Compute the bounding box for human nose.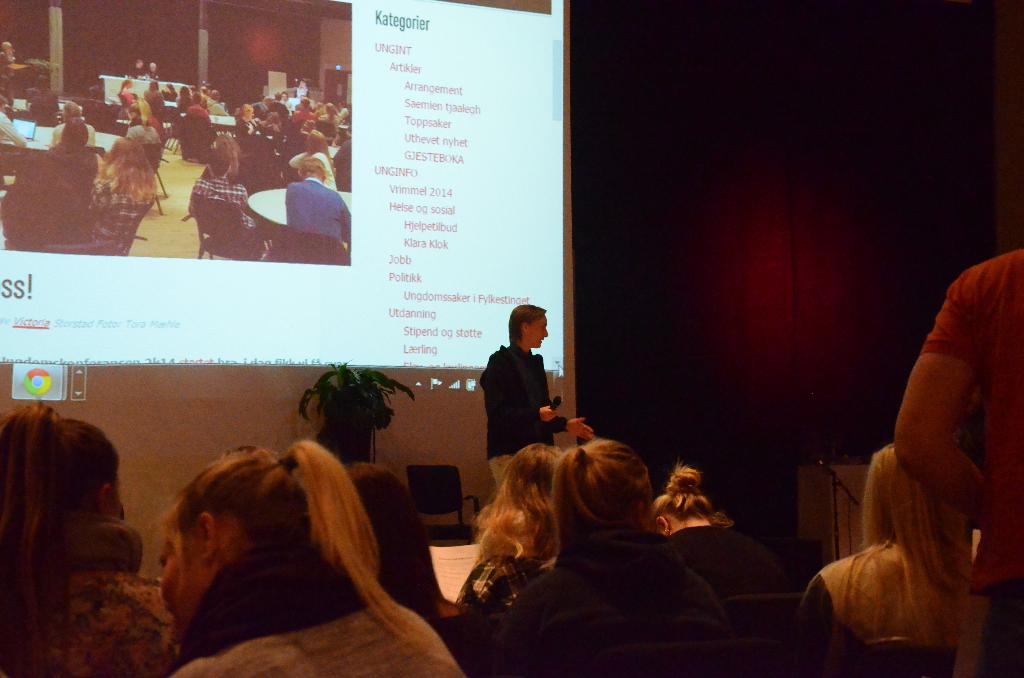
<box>543,327,548,335</box>.
